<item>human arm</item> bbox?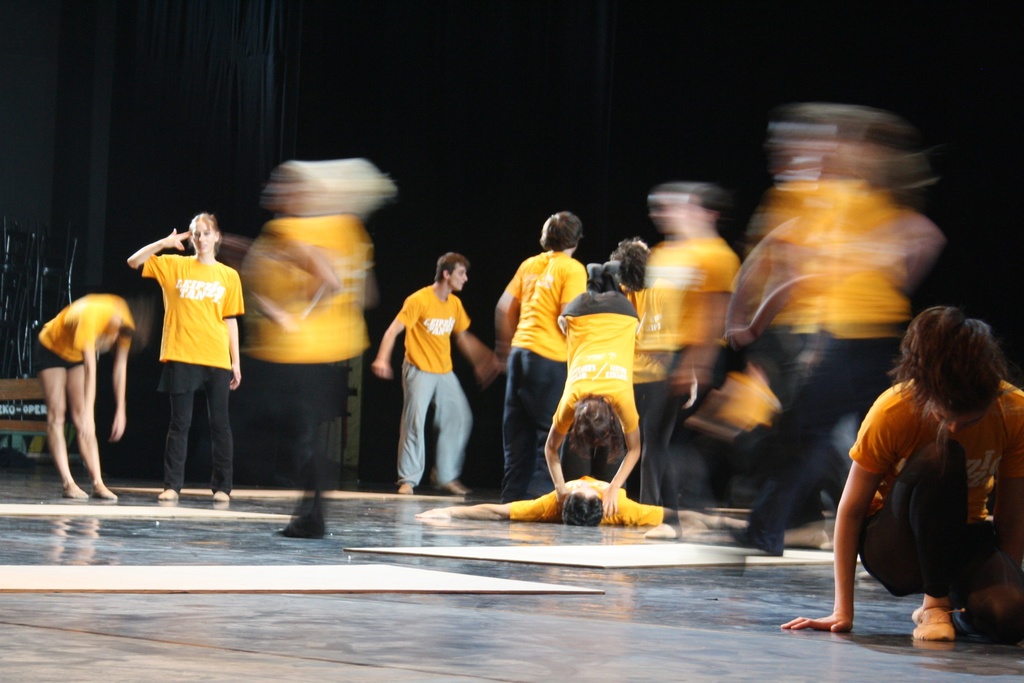
[x1=458, y1=295, x2=494, y2=386]
